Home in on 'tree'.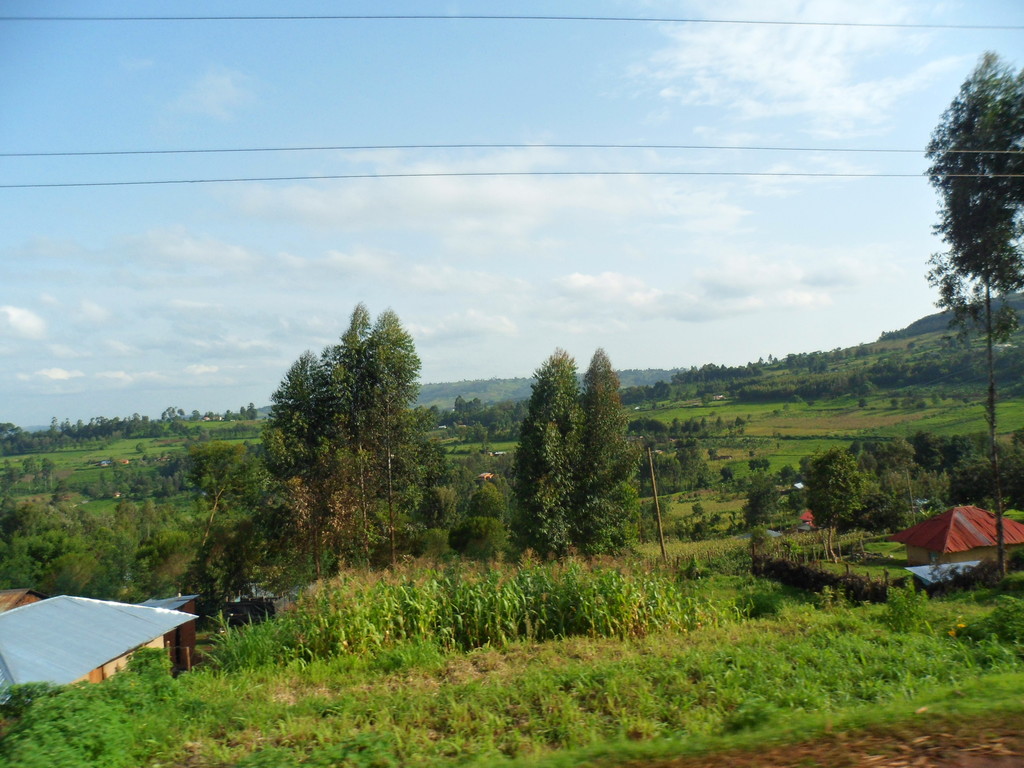
Homed in at x1=508, y1=343, x2=584, y2=572.
